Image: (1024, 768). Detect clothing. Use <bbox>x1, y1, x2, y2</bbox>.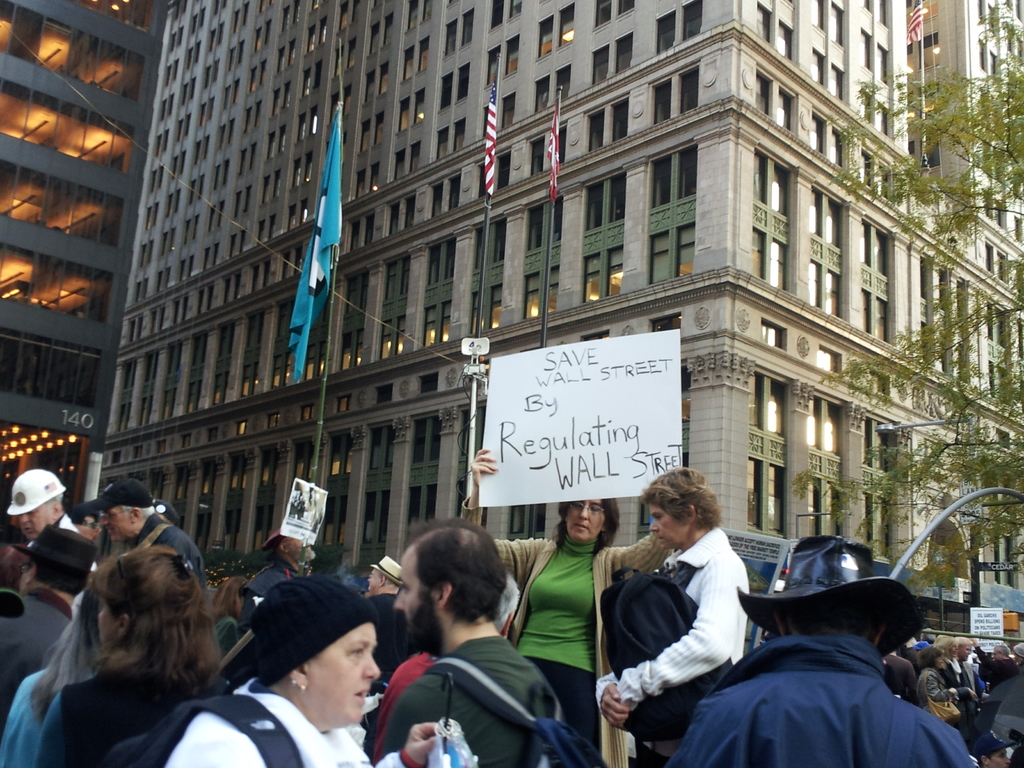
<bbox>166, 678, 372, 767</bbox>.
